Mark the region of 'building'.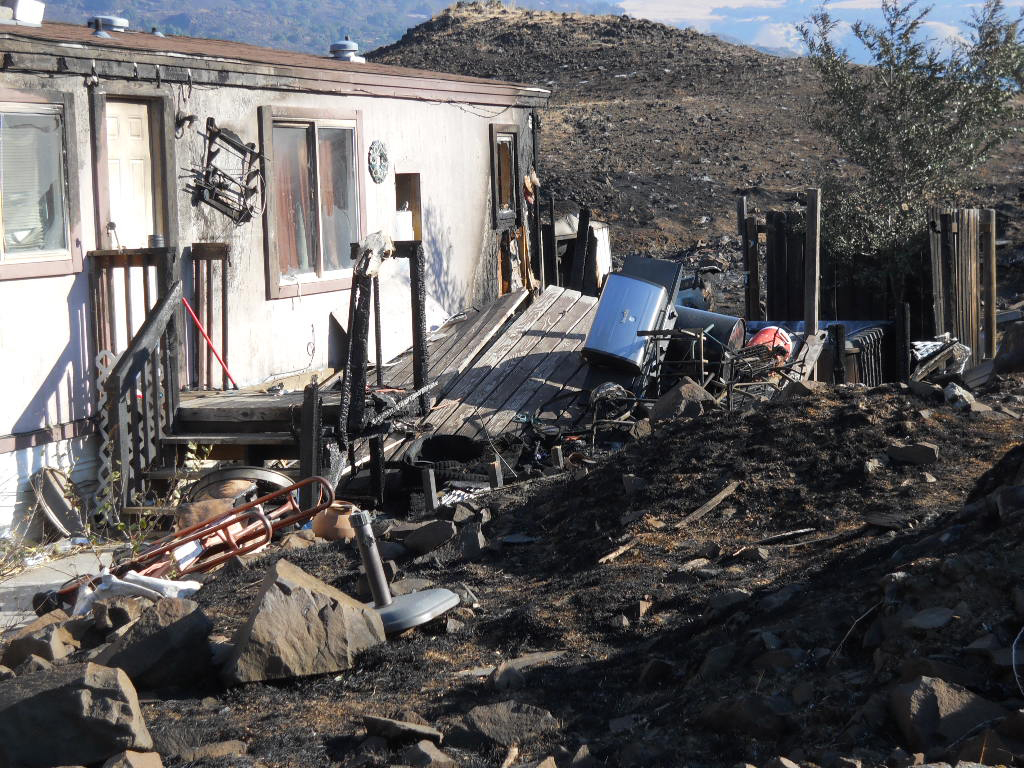
Region: <bbox>0, 0, 619, 536</bbox>.
